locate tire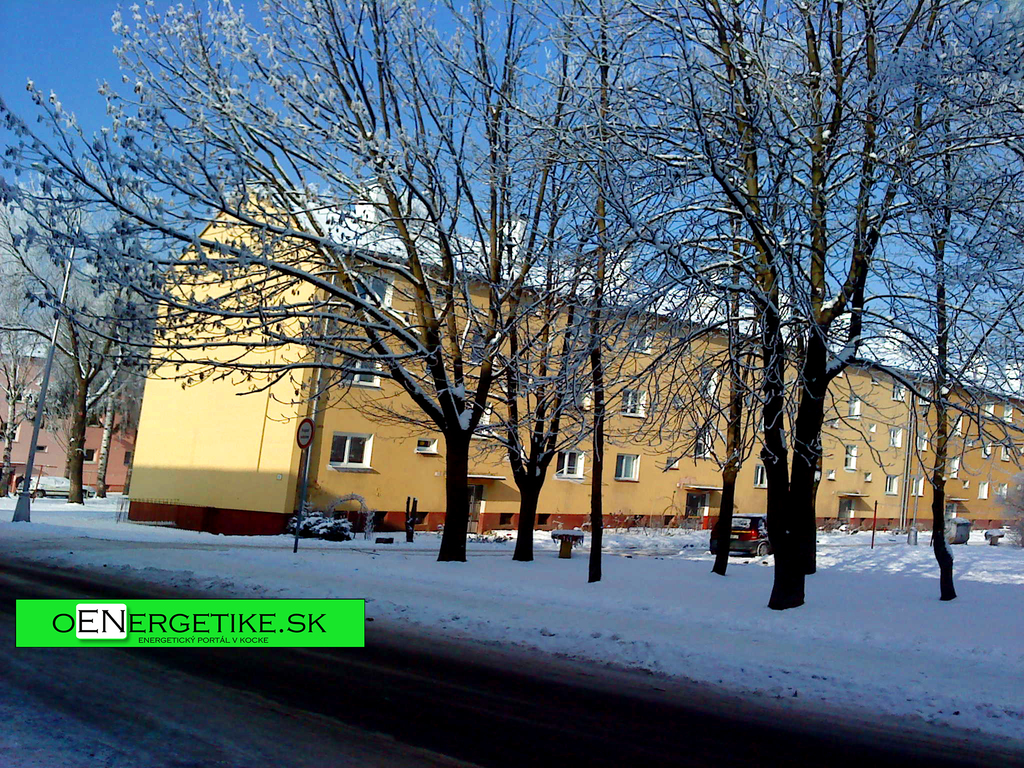
[80, 488, 90, 498]
